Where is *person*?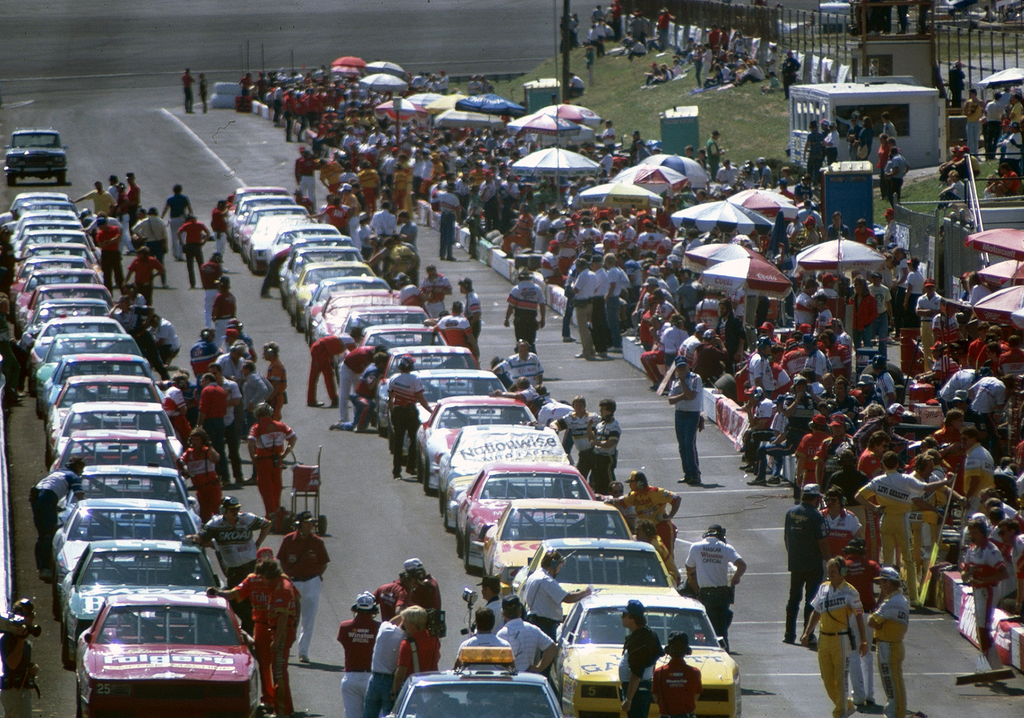
(x1=586, y1=398, x2=620, y2=494).
